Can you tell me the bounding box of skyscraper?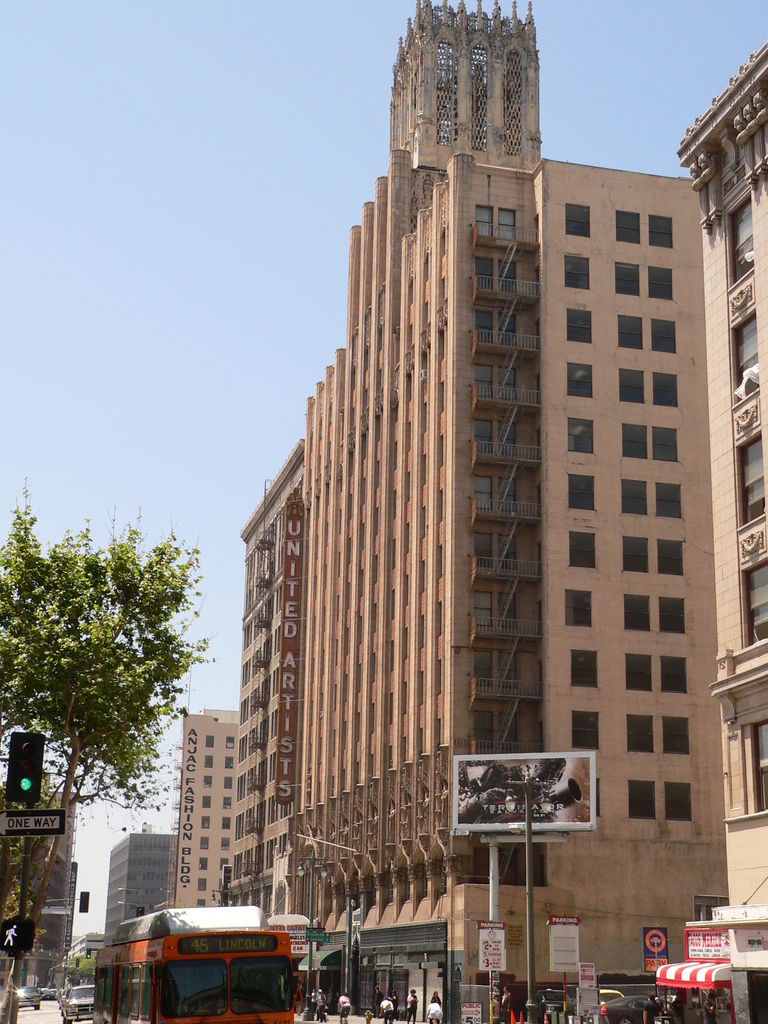
227, 0, 727, 1023.
